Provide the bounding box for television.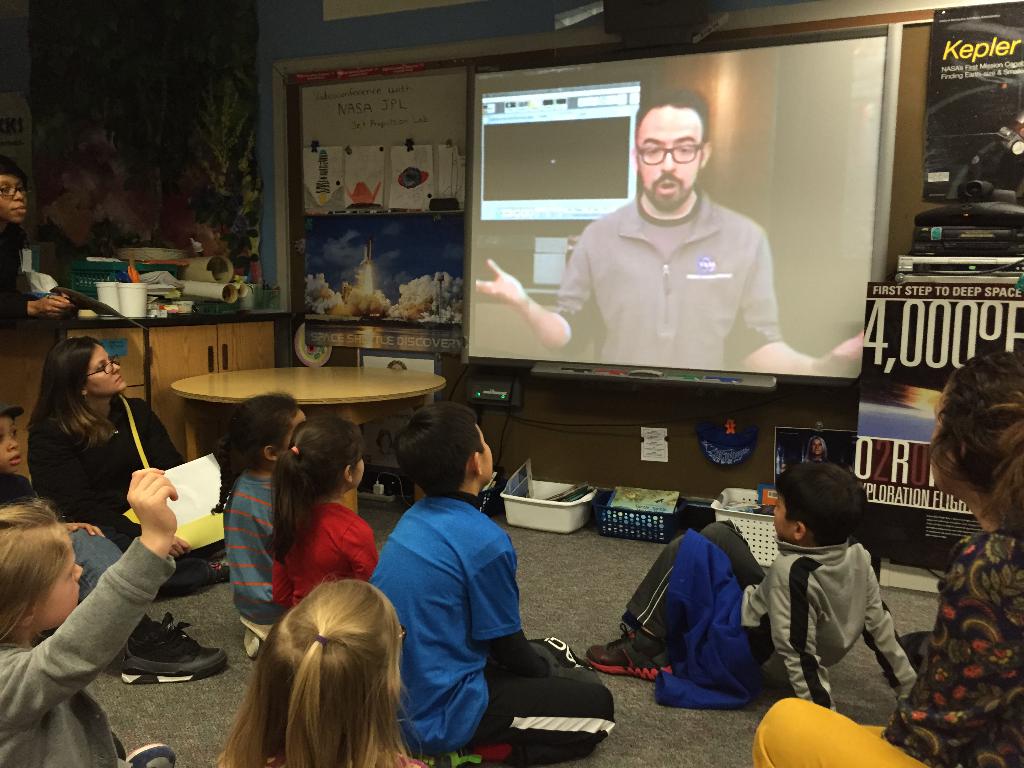
(461, 22, 907, 390).
